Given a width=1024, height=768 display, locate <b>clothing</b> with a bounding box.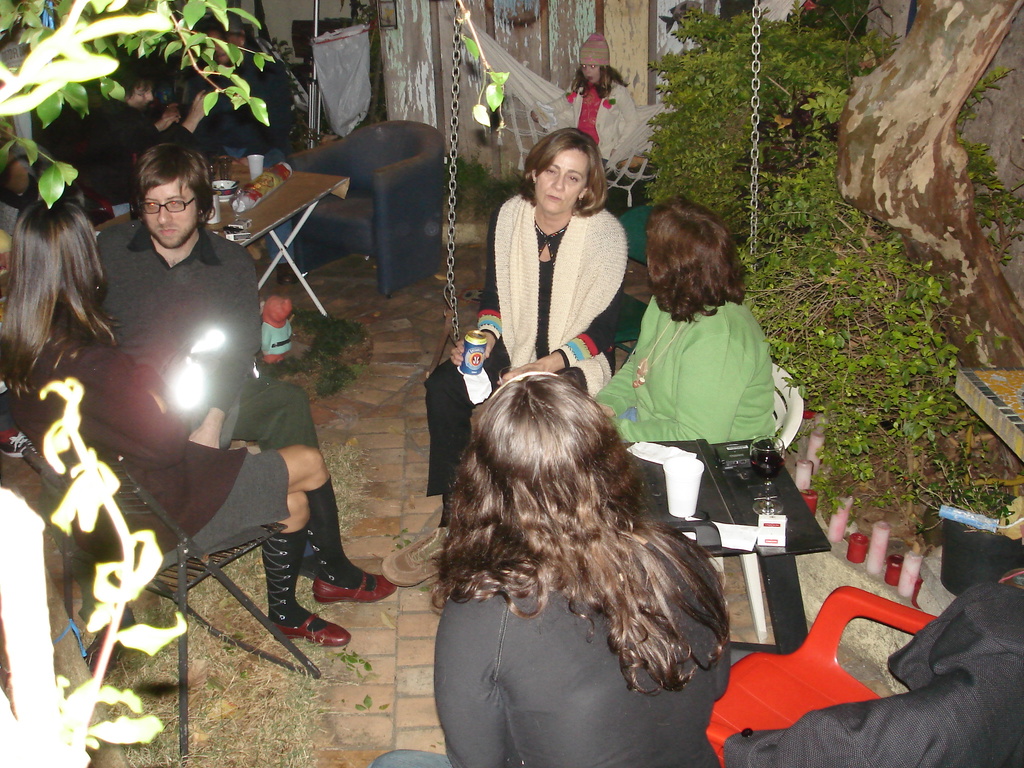
Located: (x1=195, y1=56, x2=293, y2=161).
